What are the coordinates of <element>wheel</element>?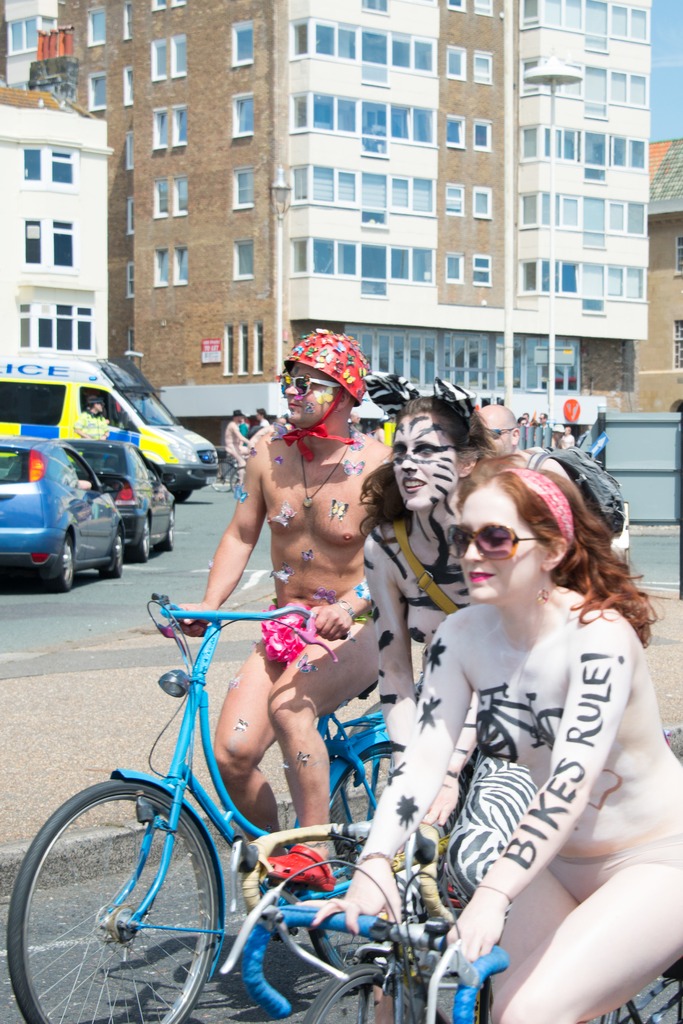
region(170, 477, 191, 505).
